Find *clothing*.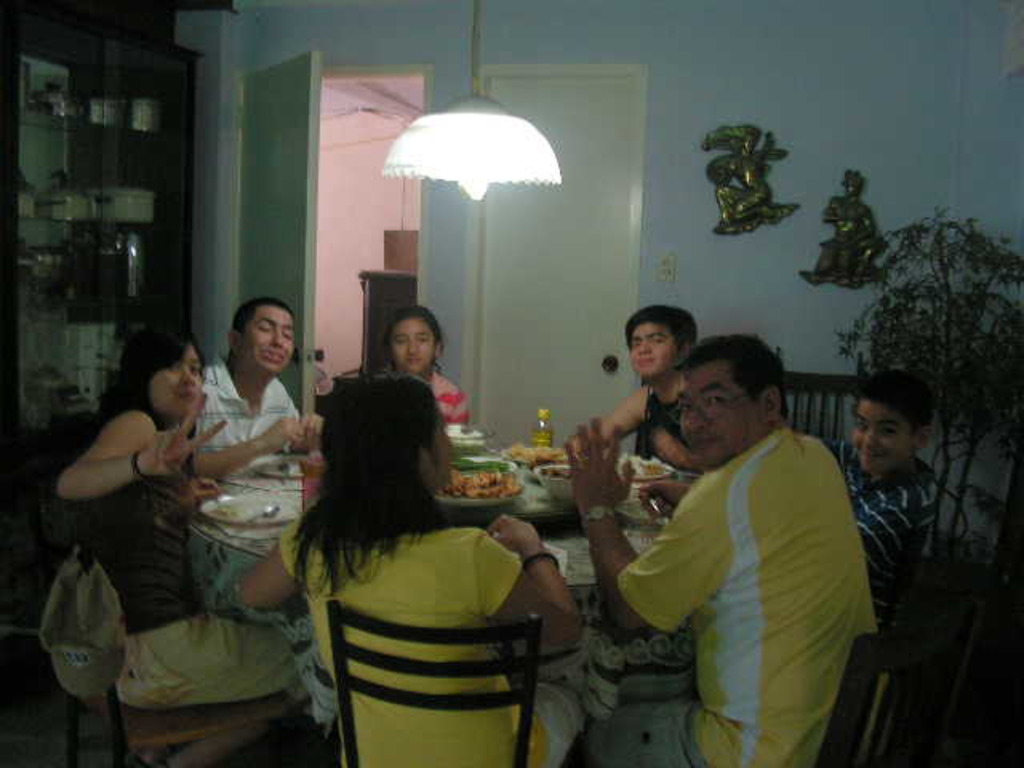
pyautogui.locateOnScreen(80, 398, 306, 715).
